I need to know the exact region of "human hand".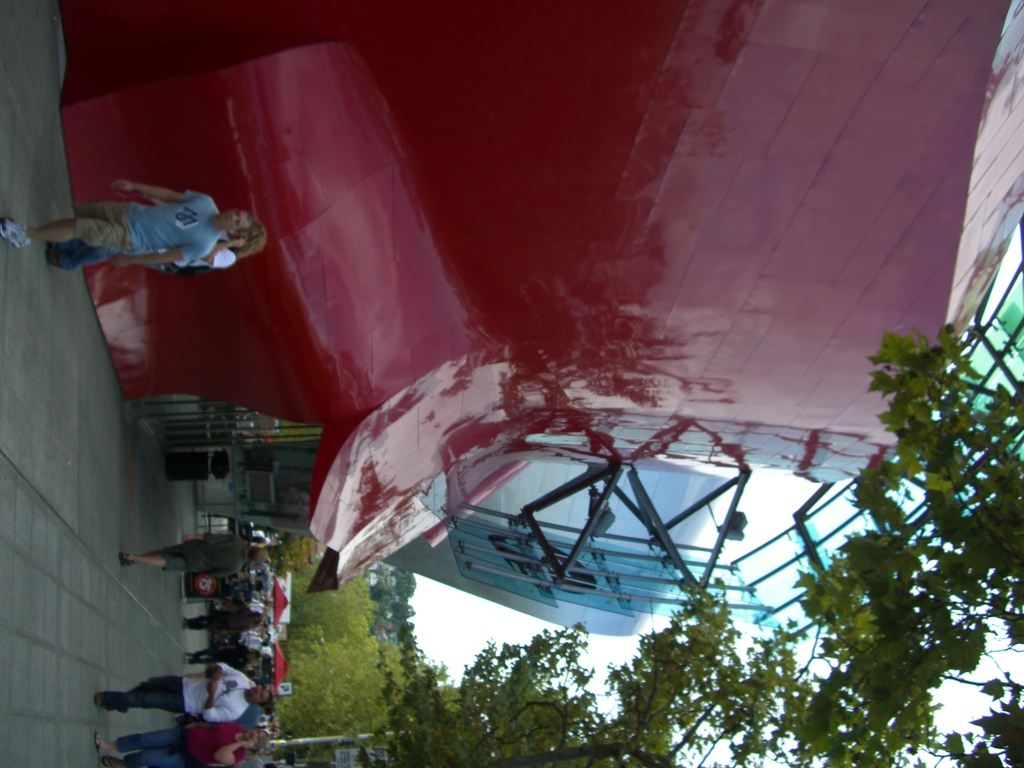
Region: <region>241, 741, 256, 751</region>.
